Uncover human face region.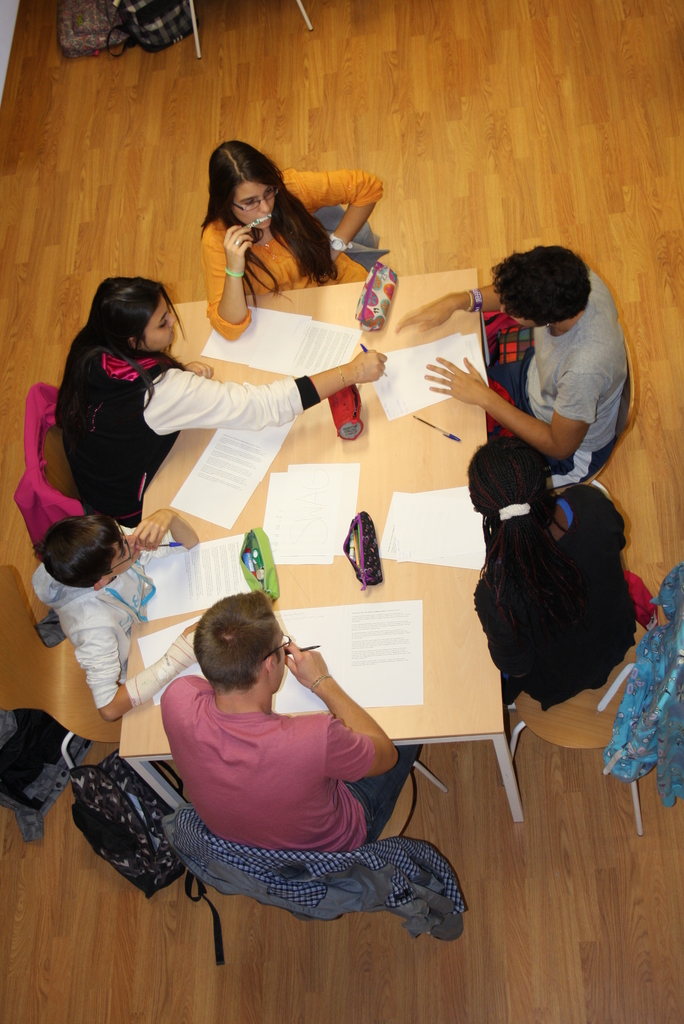
Uncovered: pyautogui.locateOnScreen(109, 528, 139, 572).
